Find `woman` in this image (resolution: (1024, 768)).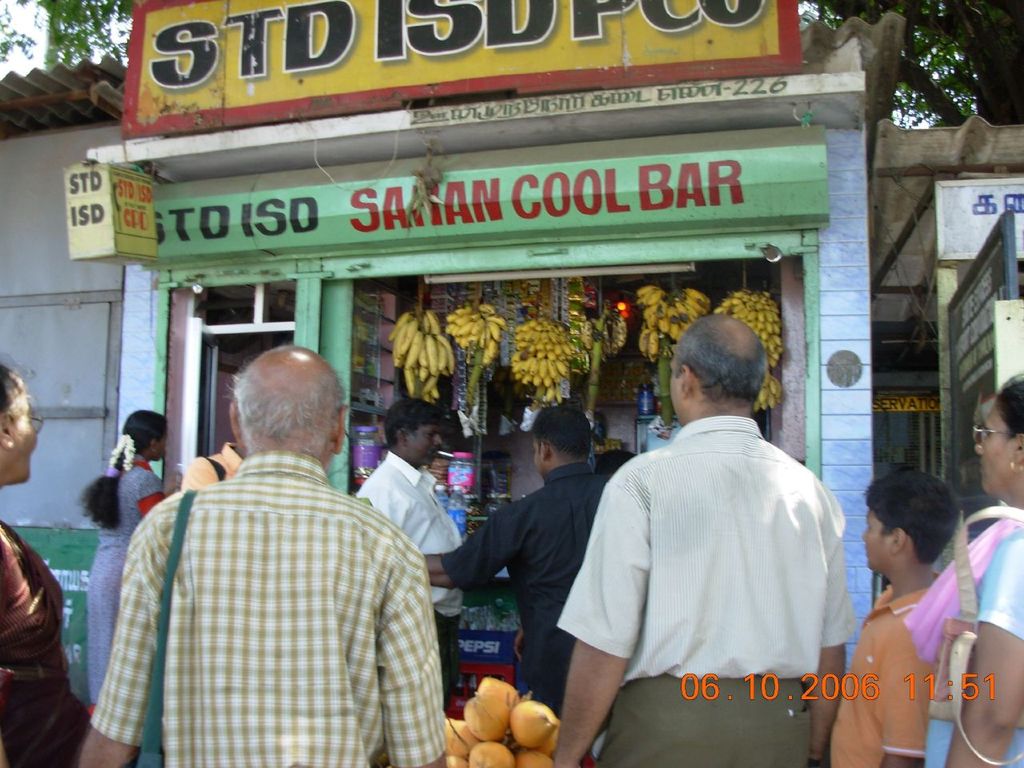
(x1=0, y1=354, x2=90, y2=767).
